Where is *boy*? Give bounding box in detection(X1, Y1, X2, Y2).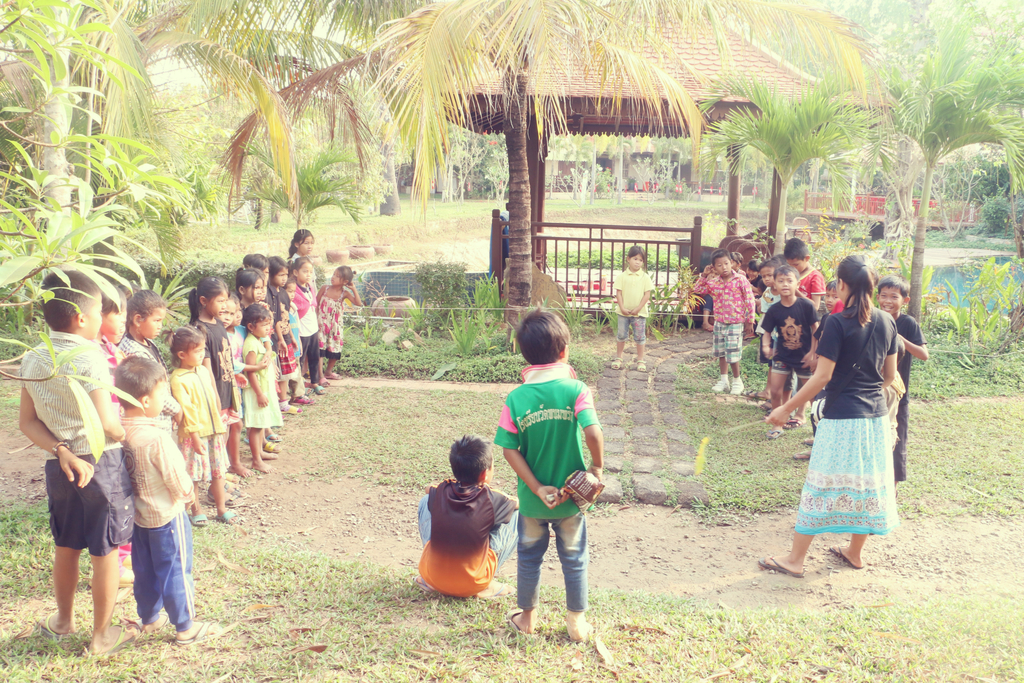
detection(21, 267, 132, 654).
